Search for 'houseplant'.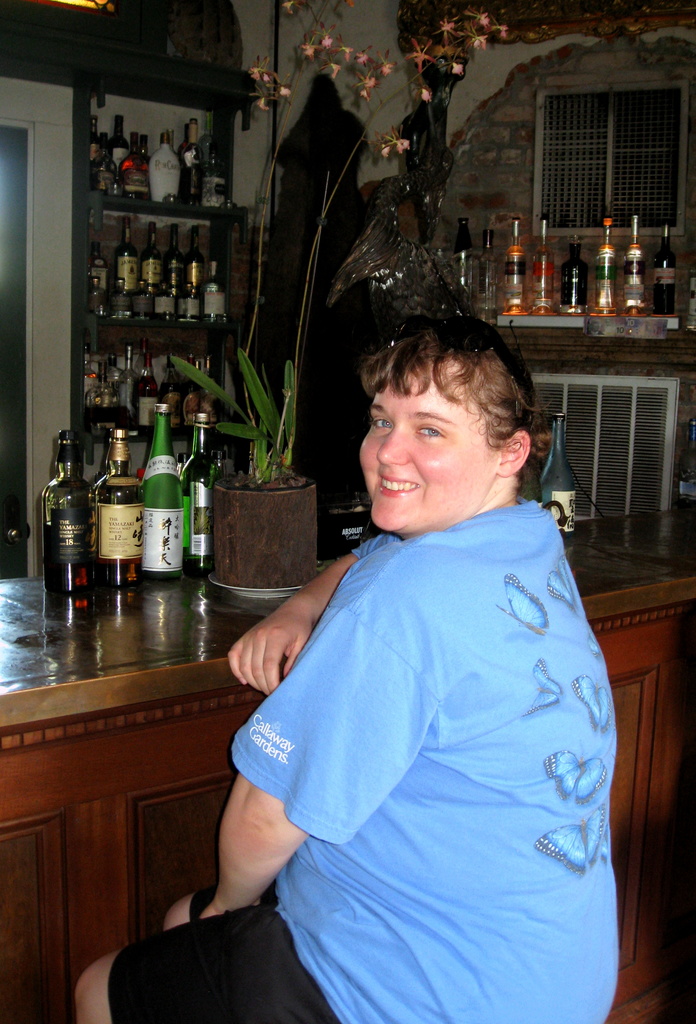
Found at (left=158, top=333, right=321, bottom=612).
